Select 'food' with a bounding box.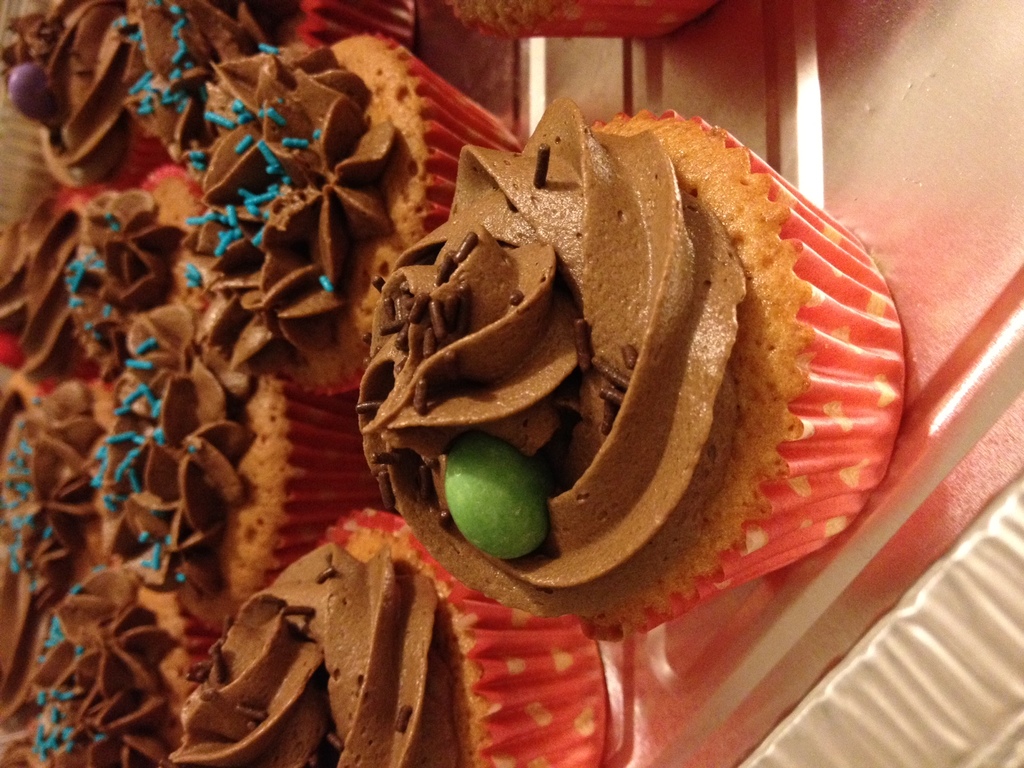
Rect(343, 108, 890, 620).
